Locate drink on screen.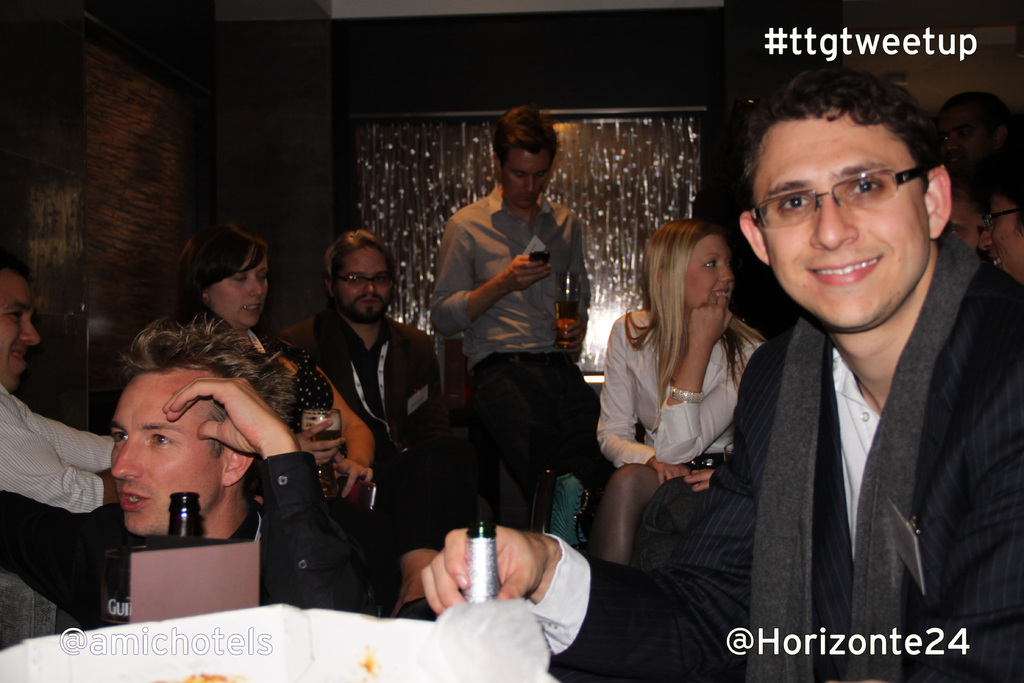
On screen at Rect(557, 300, 580, 347).
